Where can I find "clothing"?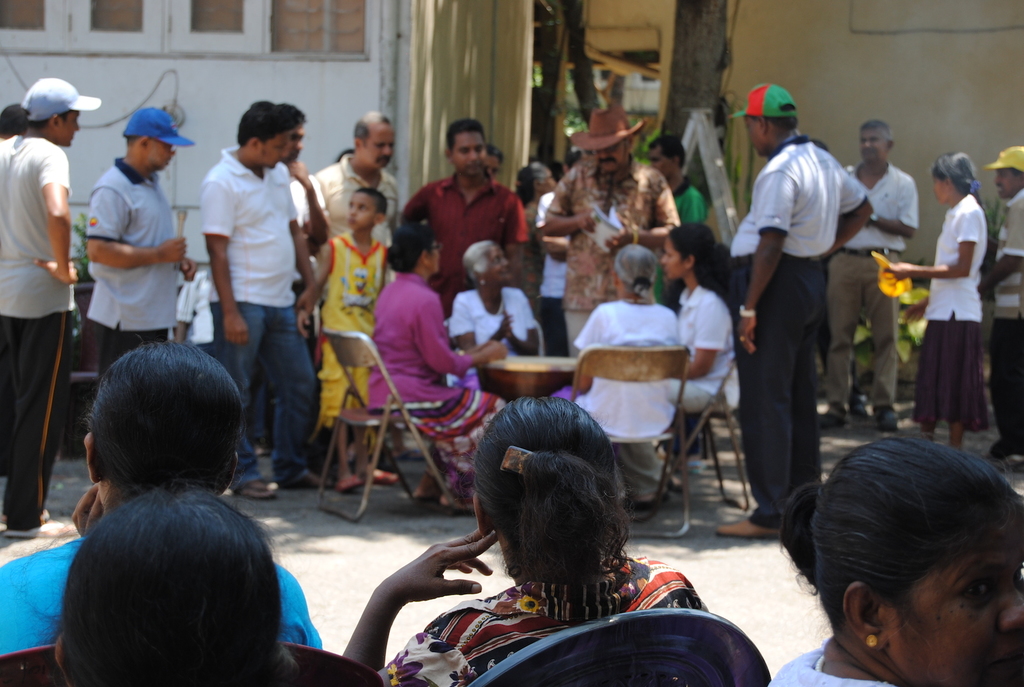
You can find it at {"left": 926, "top": 193, "right": 981, "bottom": 429}.
